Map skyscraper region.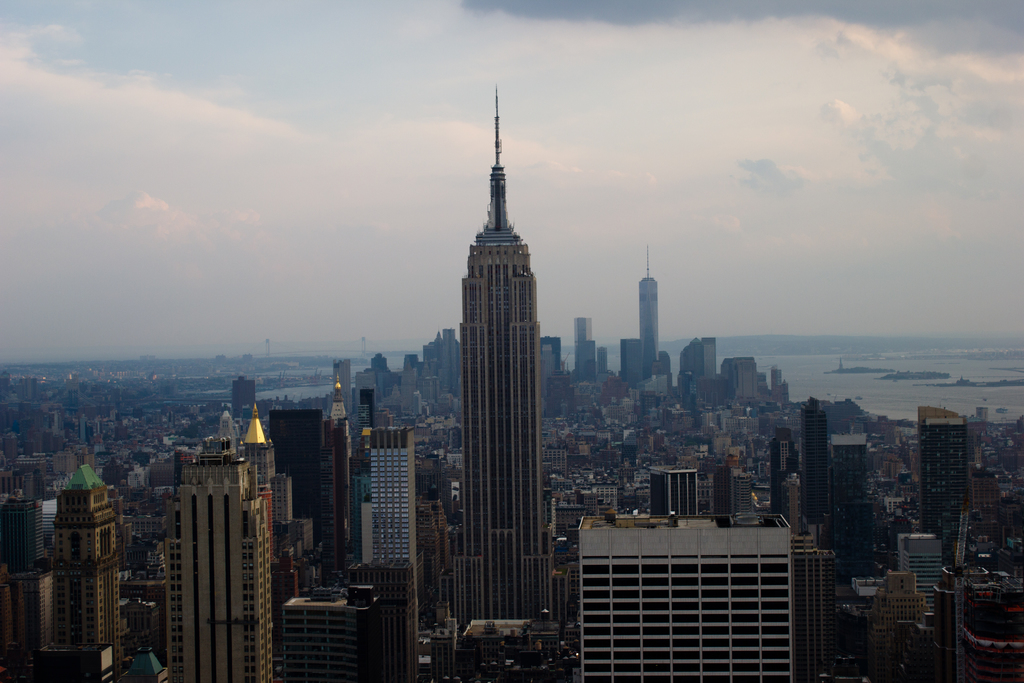
Mapped to {"x1": 648, "y1": 469, "x2": 703, "y2": 519}.
